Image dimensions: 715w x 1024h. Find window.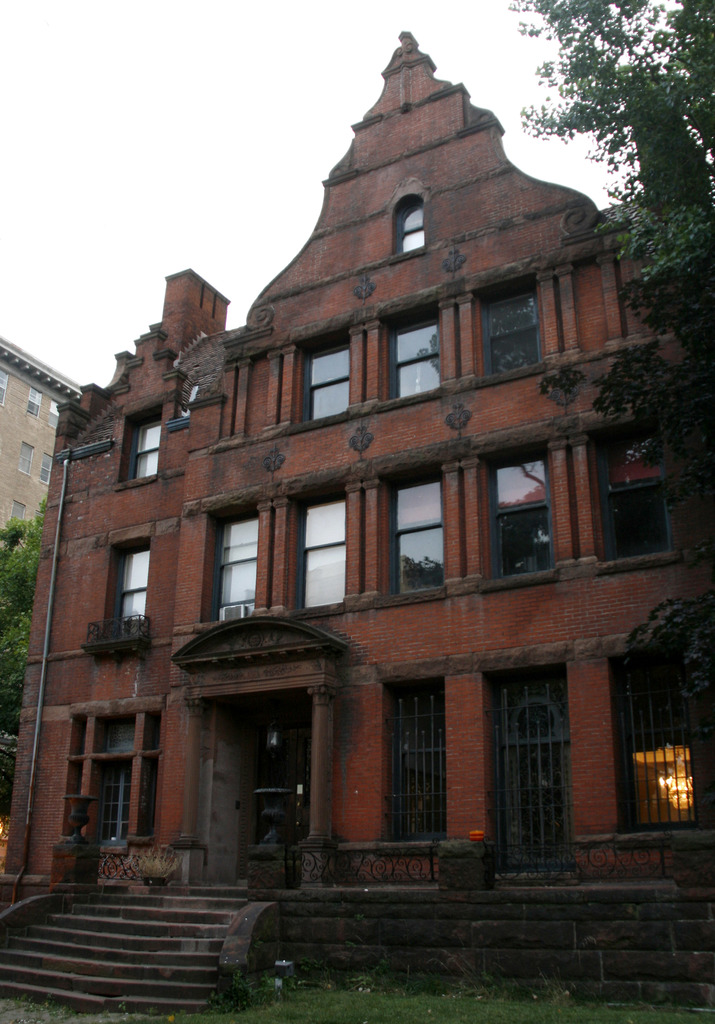
0, 366, 10, 408.
